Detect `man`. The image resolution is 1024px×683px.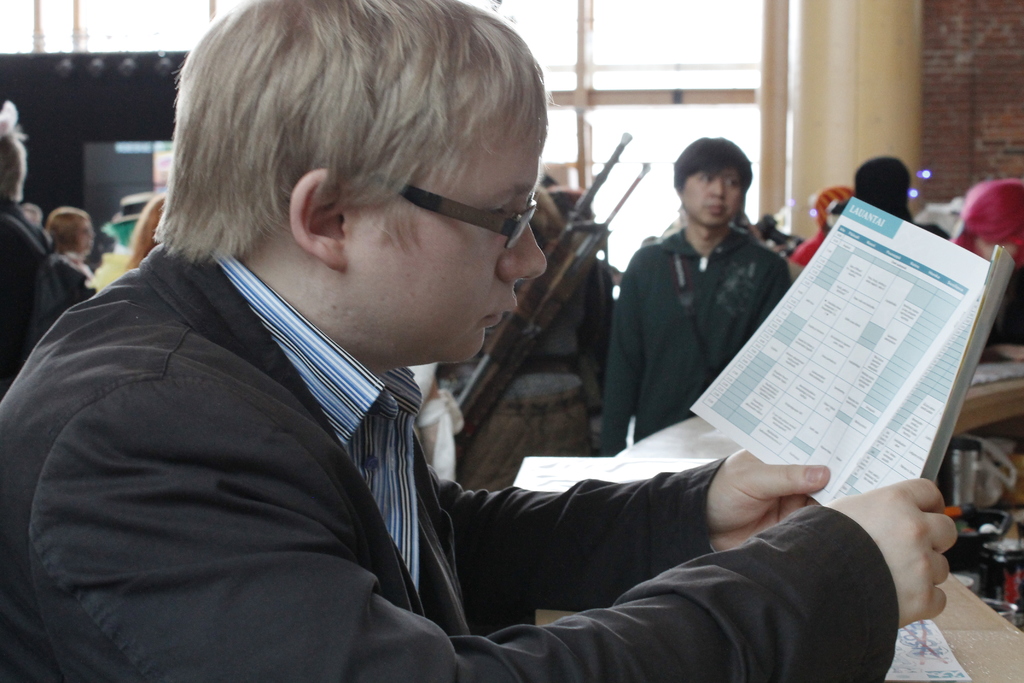
{"left": 0, "top": 0, "right": 959, "bottom": 682}.
